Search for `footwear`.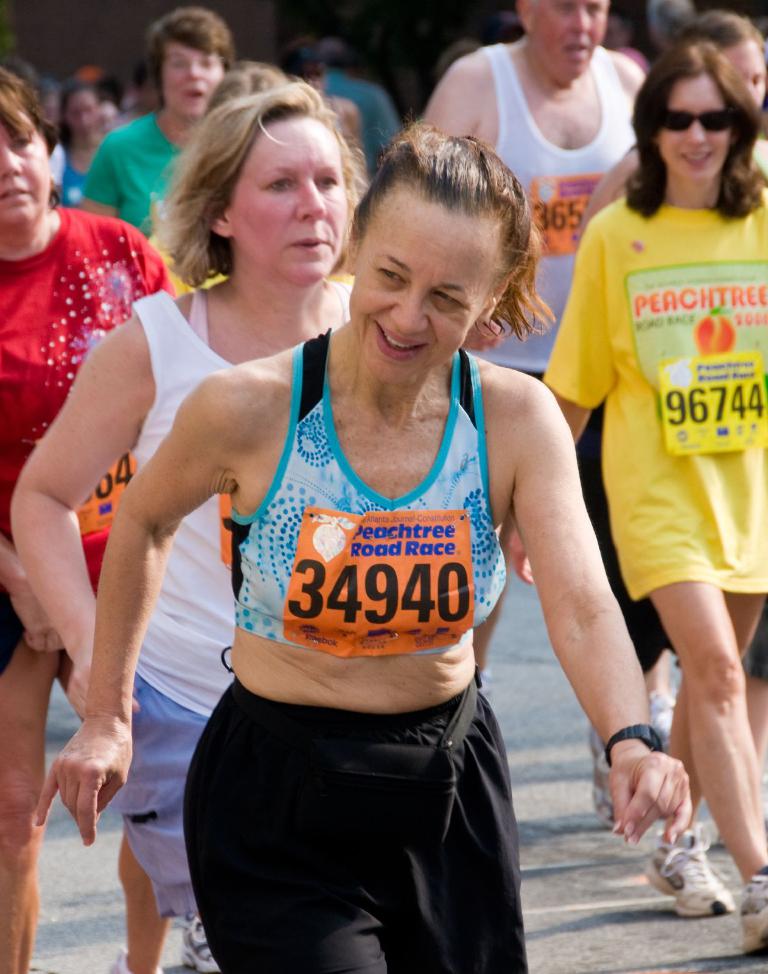
Found at (x1=661, y1=844, x2=750, y2=928).
